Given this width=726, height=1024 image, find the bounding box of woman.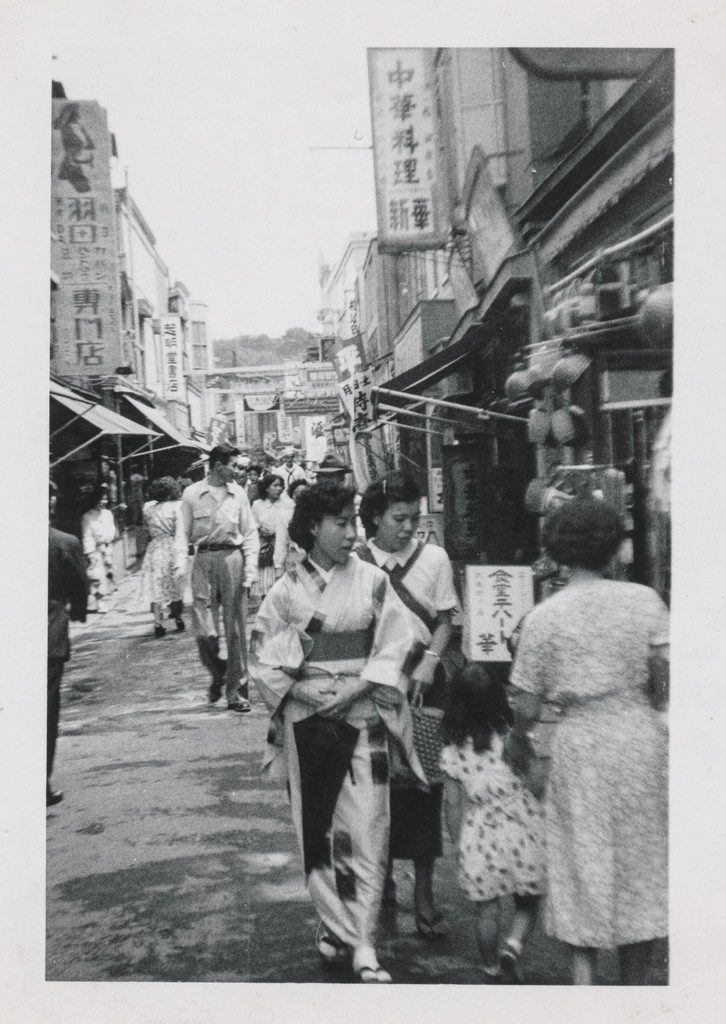
<bbox>464, 494, 677, 964</bbox>.
